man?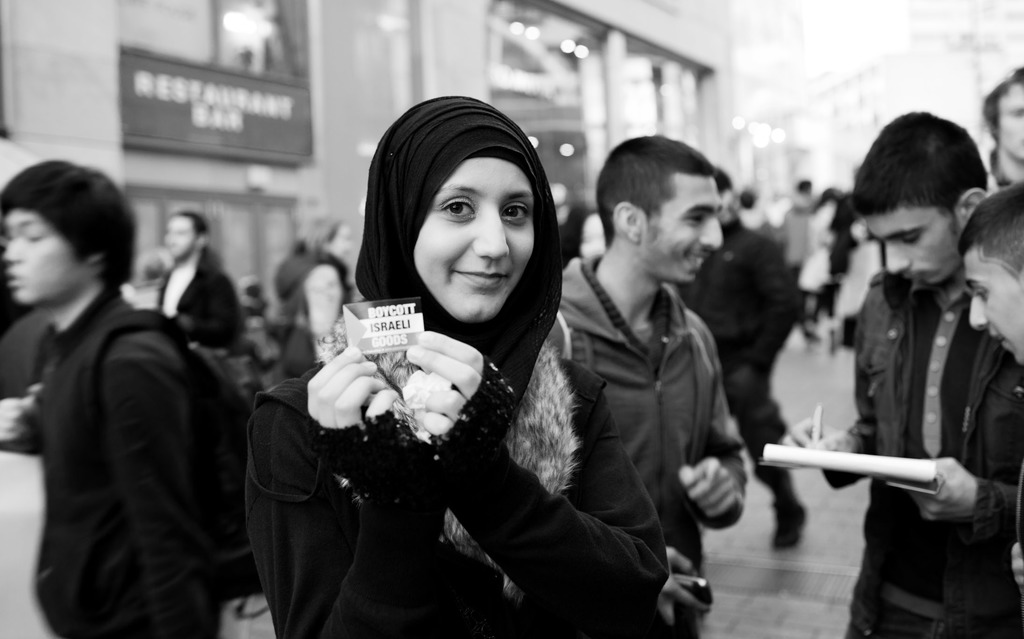
BBox(155, 204, 251, 360)
